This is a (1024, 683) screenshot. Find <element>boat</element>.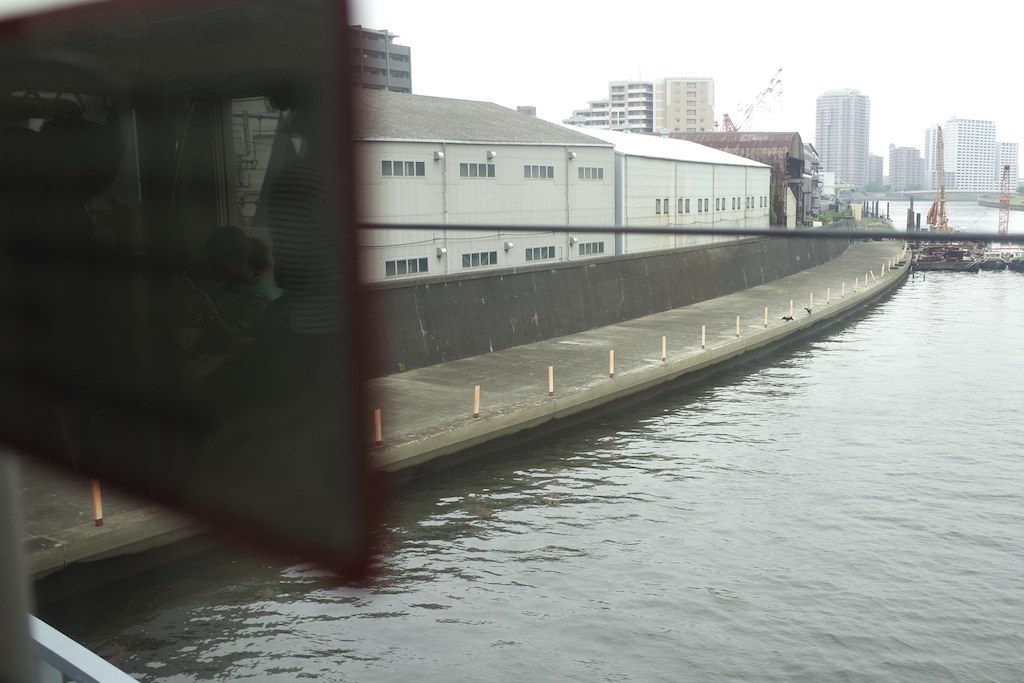
Bounding box: Rect(923, 252, 982, 271).
